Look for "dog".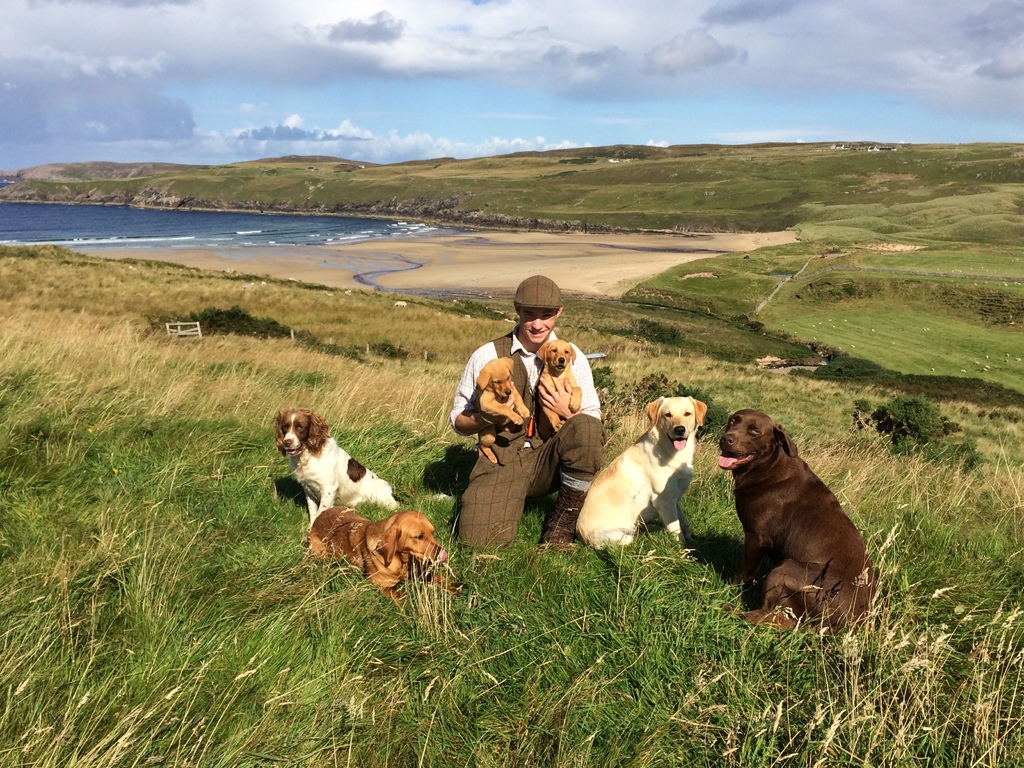
Found: region(275, 404, 403, 533).
